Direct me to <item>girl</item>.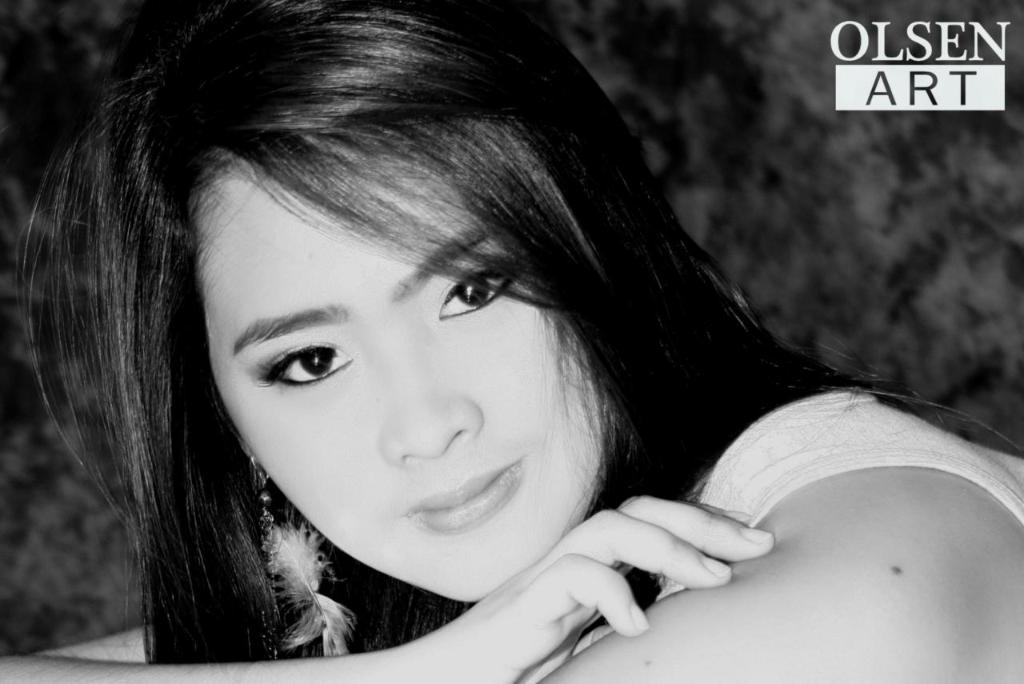
Direction: [1, 0, 1023, 683].
